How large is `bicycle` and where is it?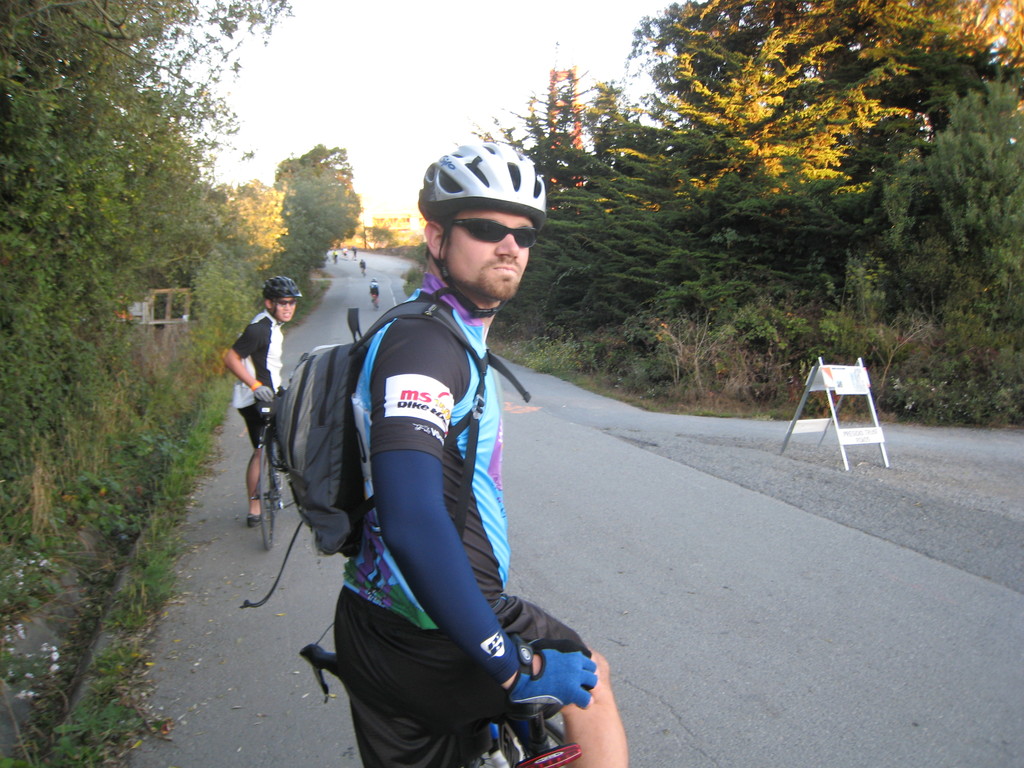
Bounding box: Rect(252, 376, 287, 554).
